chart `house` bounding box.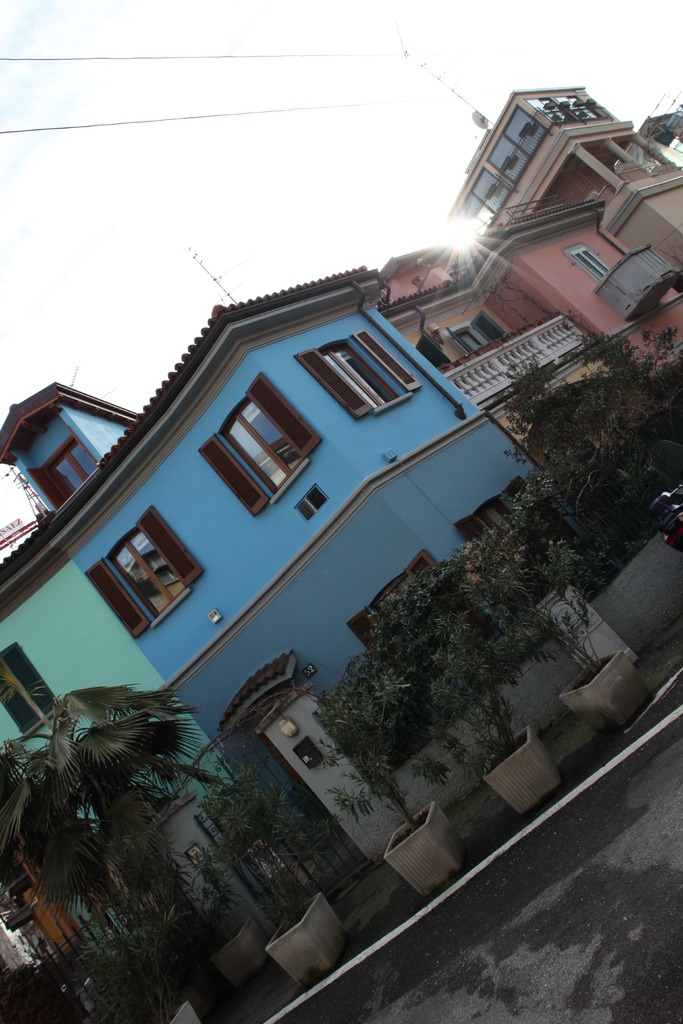
Charted: [x1=7, y1=106, x2=682, y2=931].
